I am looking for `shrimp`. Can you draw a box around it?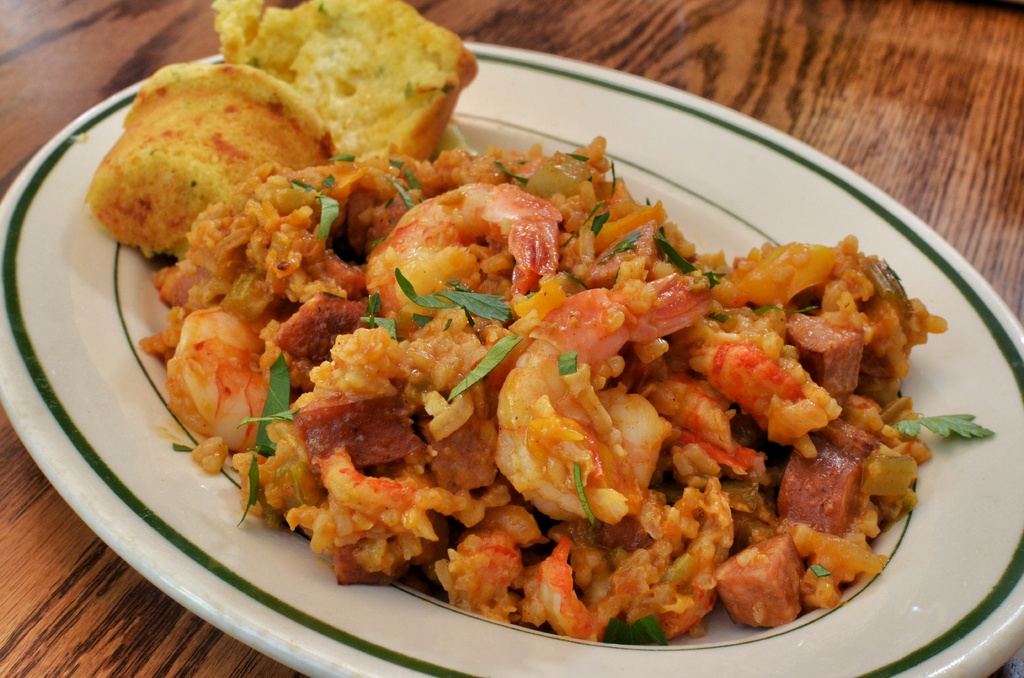
Sure, the bounding box is Rect(492, 271, 702, 524).
